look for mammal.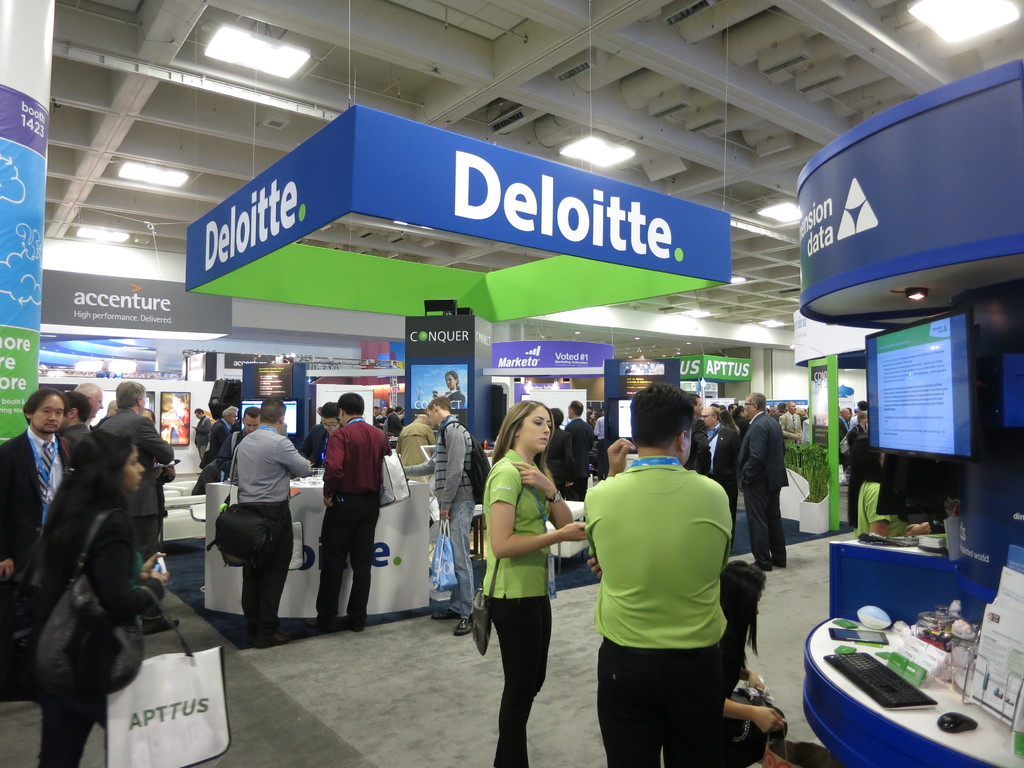
Found: 313, 394, 391, 627.
